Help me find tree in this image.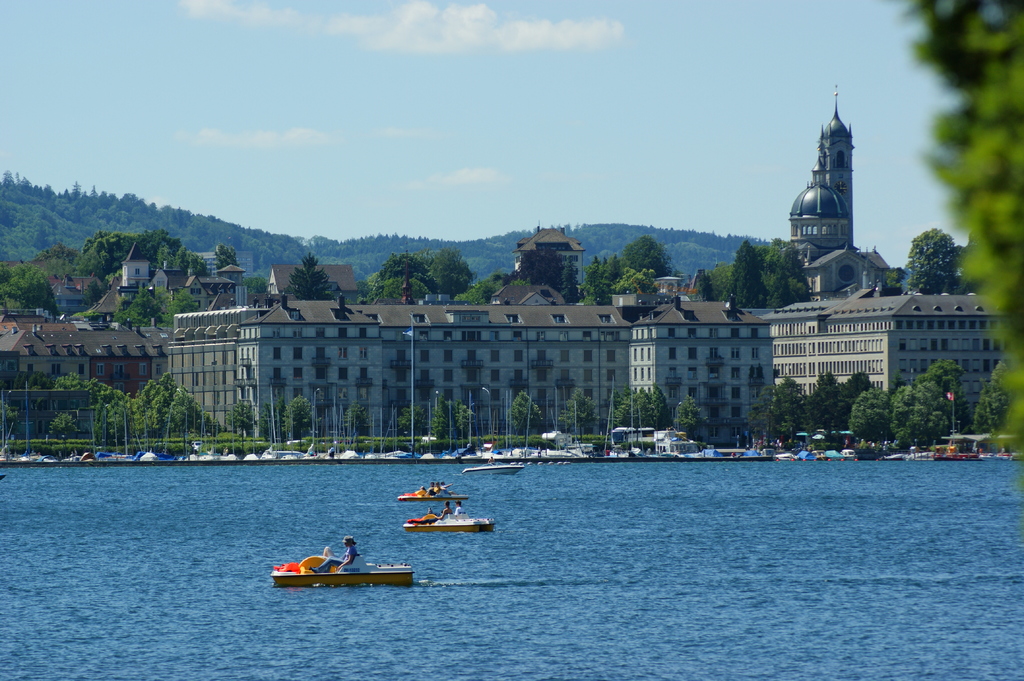
Found it: x1=424, y1=392, x2=461, y2=454.
